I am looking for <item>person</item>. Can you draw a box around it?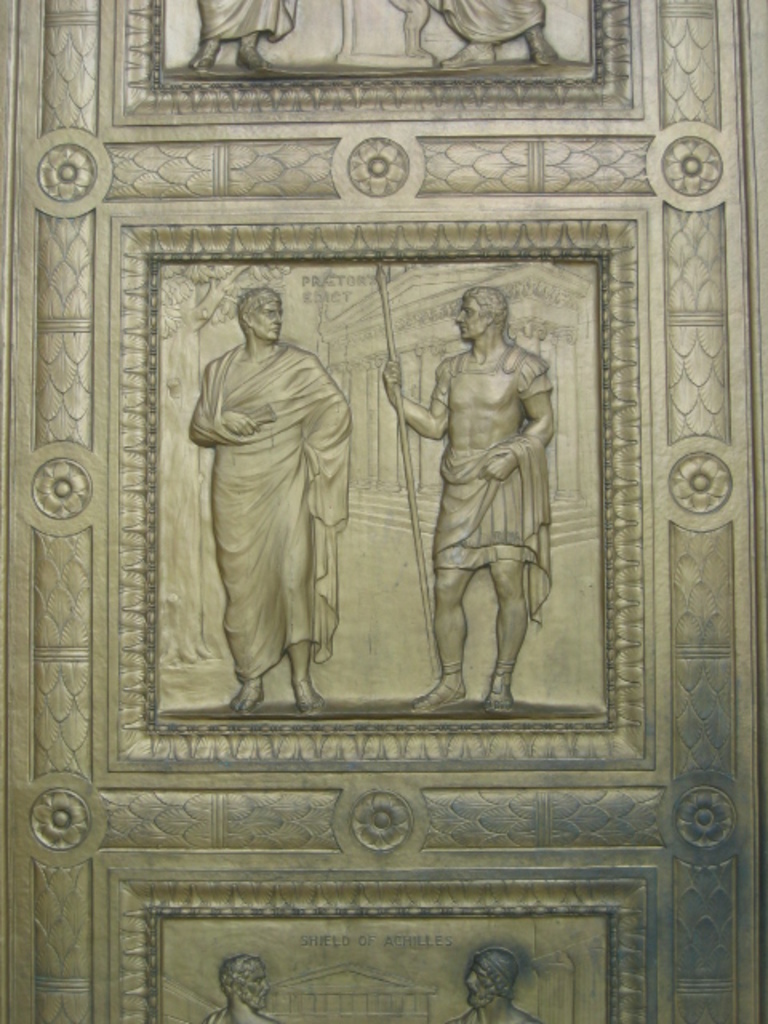
Sure, the bounding box is <bbox>440, 0, 563, 67</bbox>.
